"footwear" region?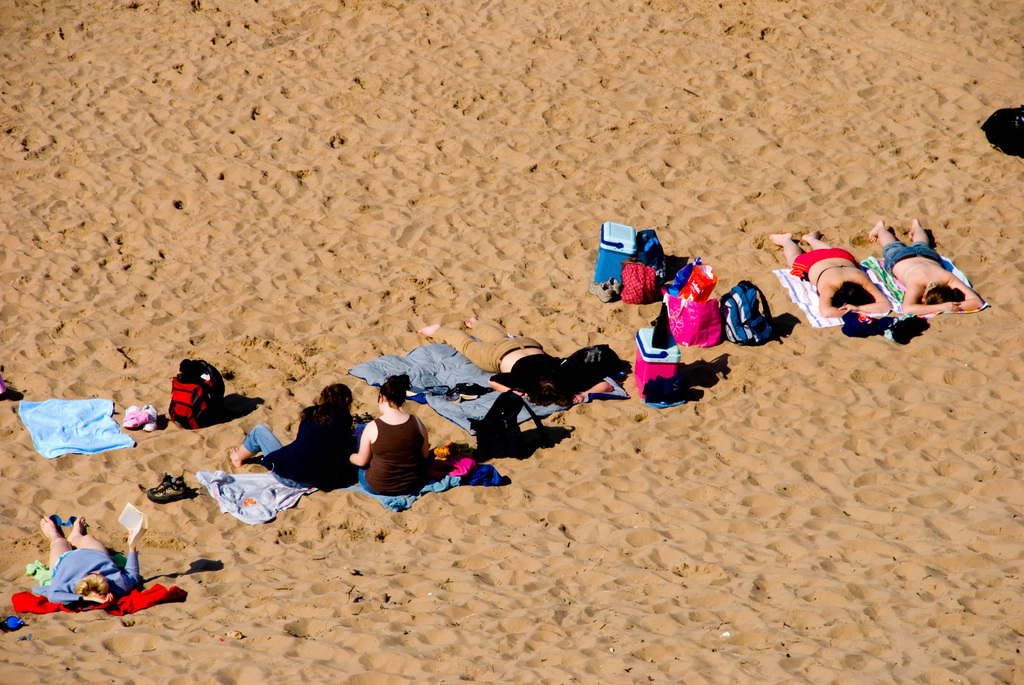
[588,278,614,306]
